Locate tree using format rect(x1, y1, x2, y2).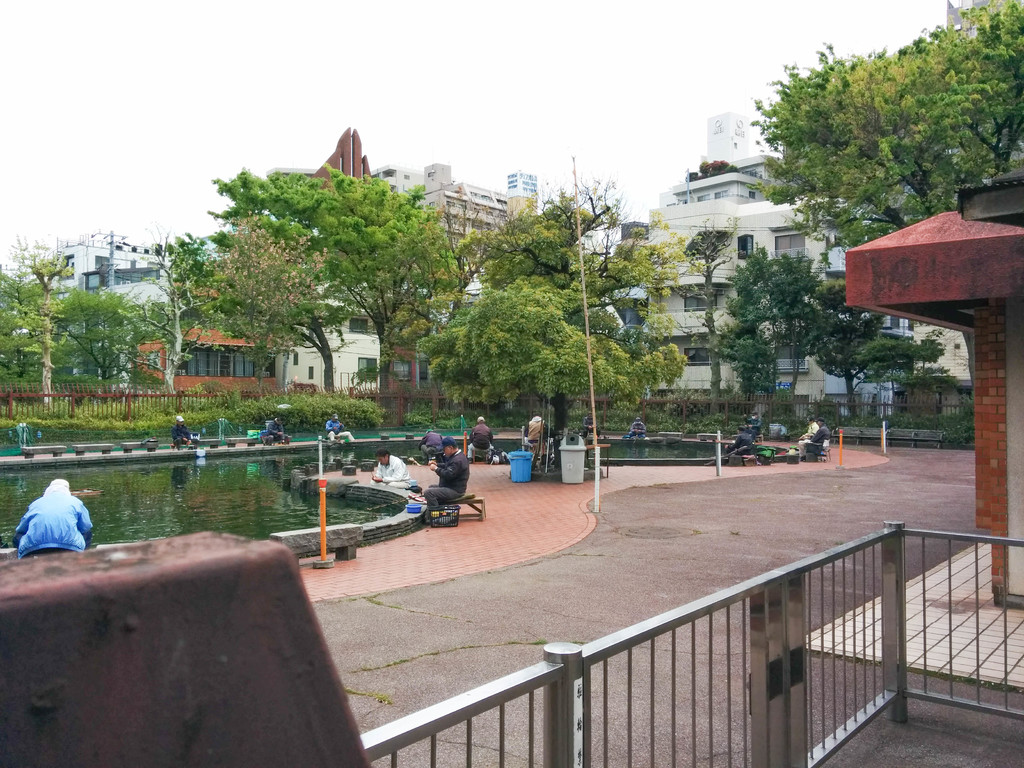
rect(196, 223, 364, 397).
